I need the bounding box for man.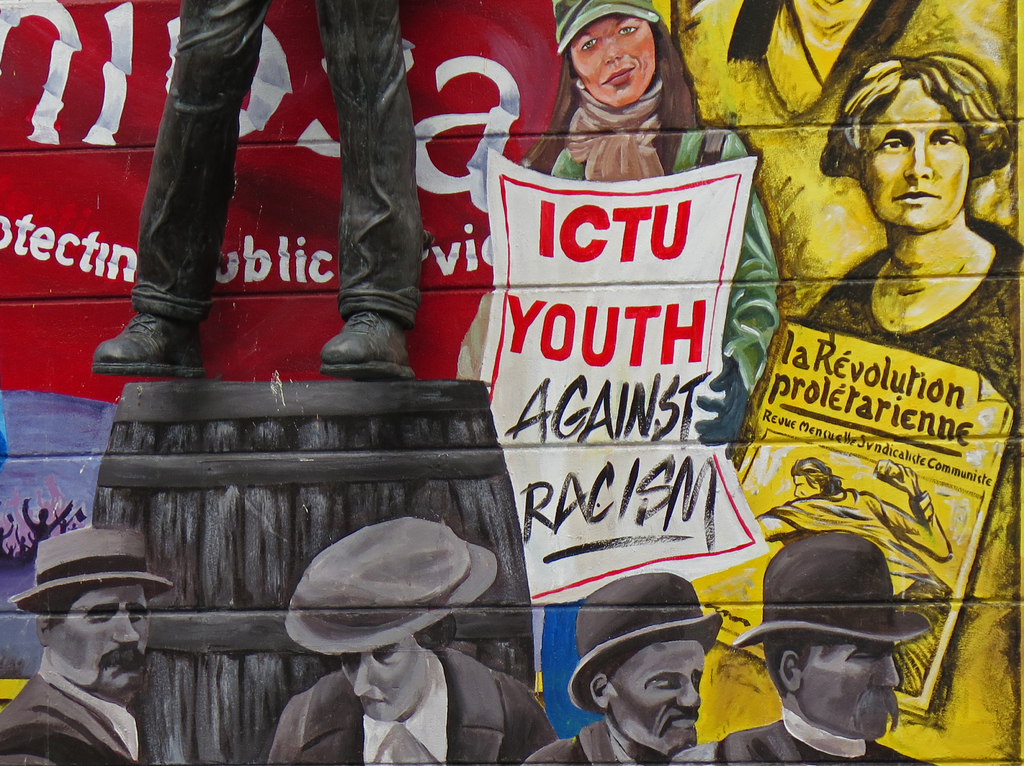
Here it is: {"left": 0, "top": 538, "right": 169, "bottom": 765}.
